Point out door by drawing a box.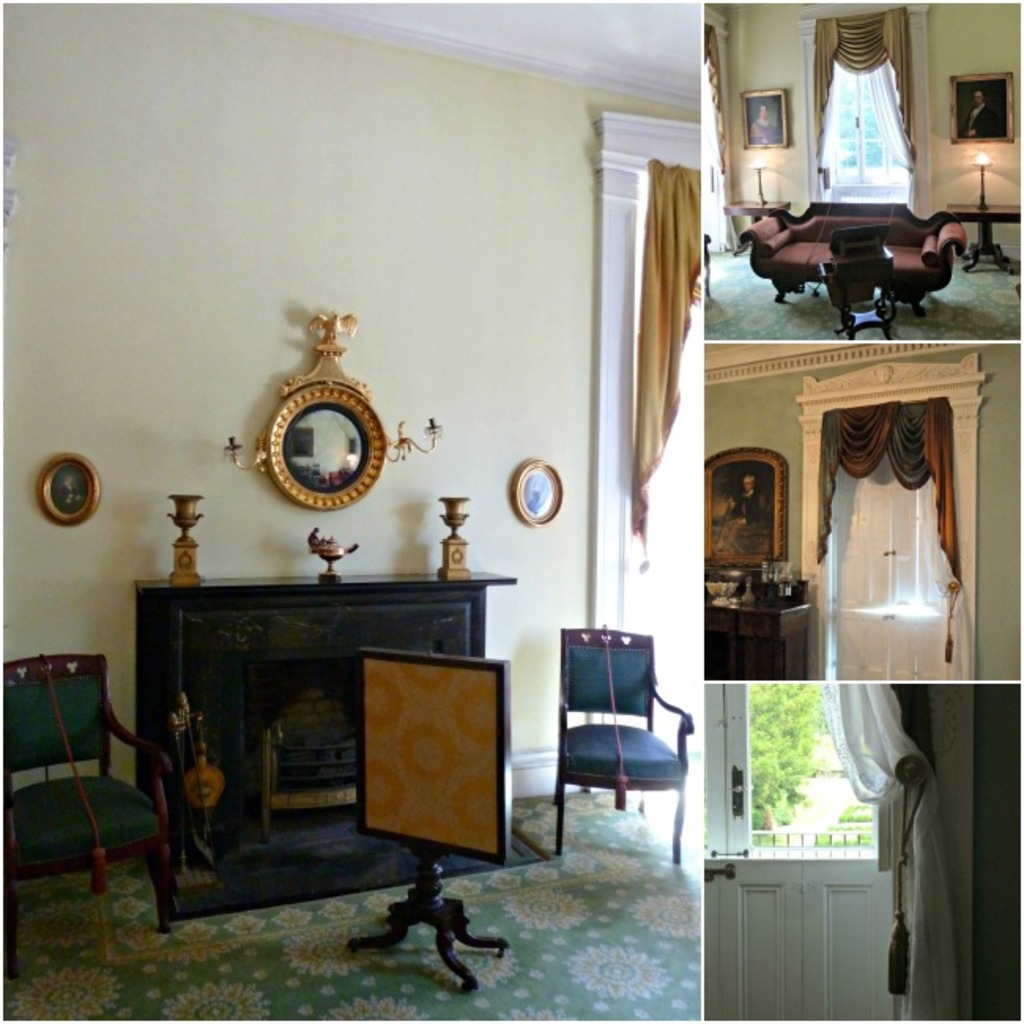
(left=722, top=682, right=917, bottom=1022).
